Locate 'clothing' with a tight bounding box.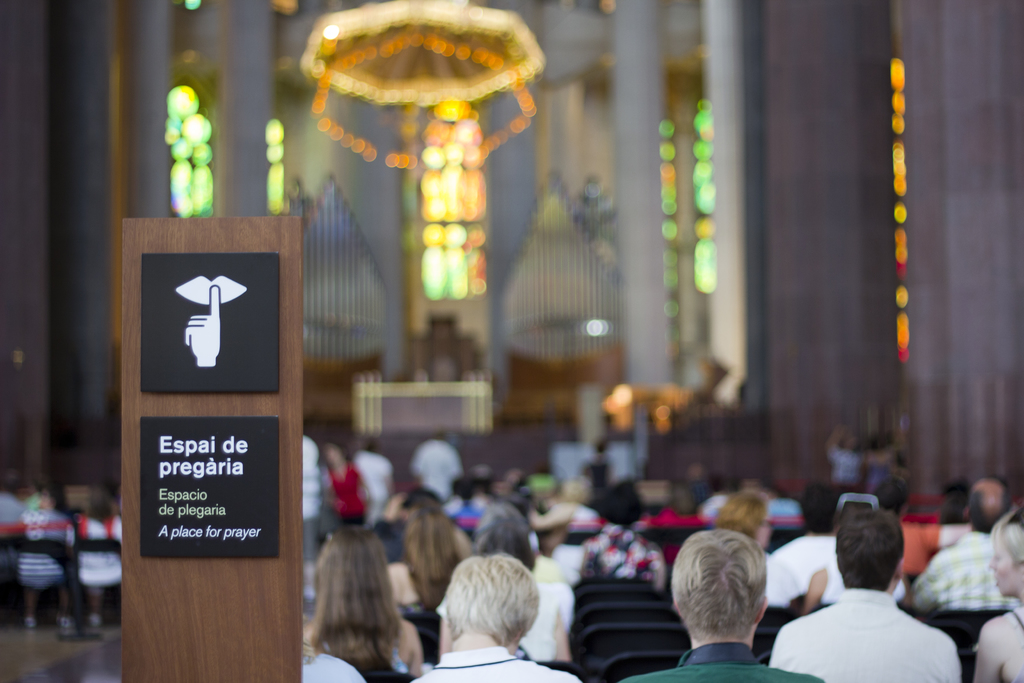
{"left": 412, "top": 644, "right": 589, "bottom": 682}.
